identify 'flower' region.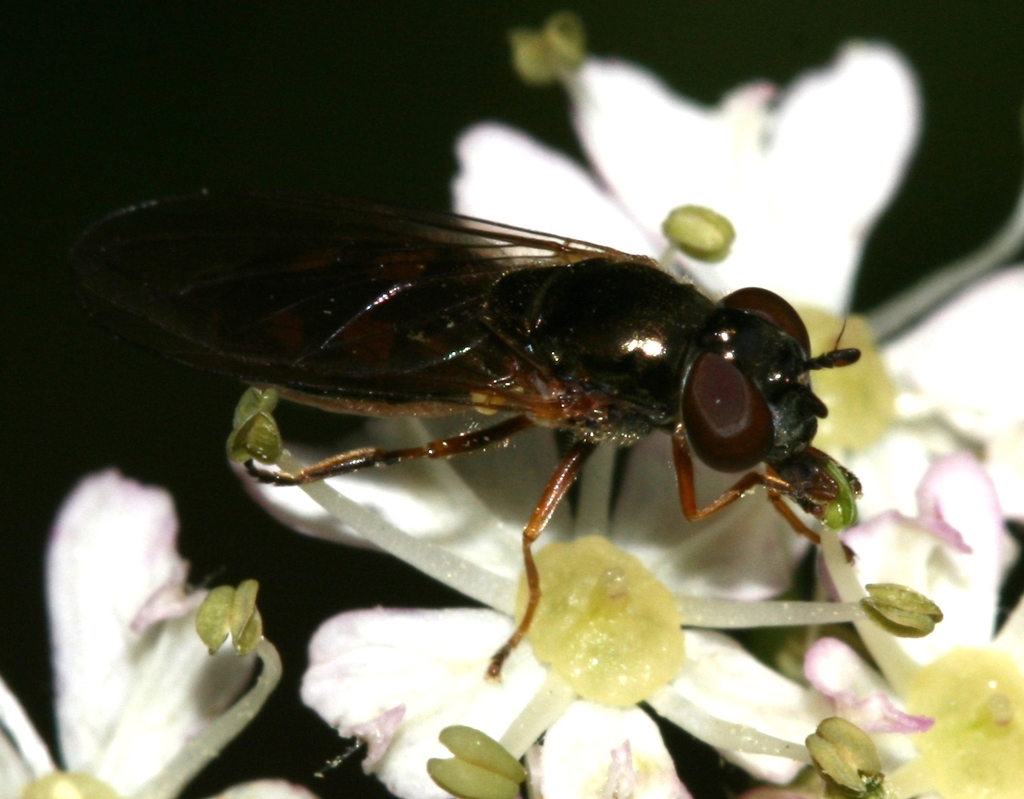
Region: {"x1": 450, "y1": 42, "x2": 924, "y2": 374}.
